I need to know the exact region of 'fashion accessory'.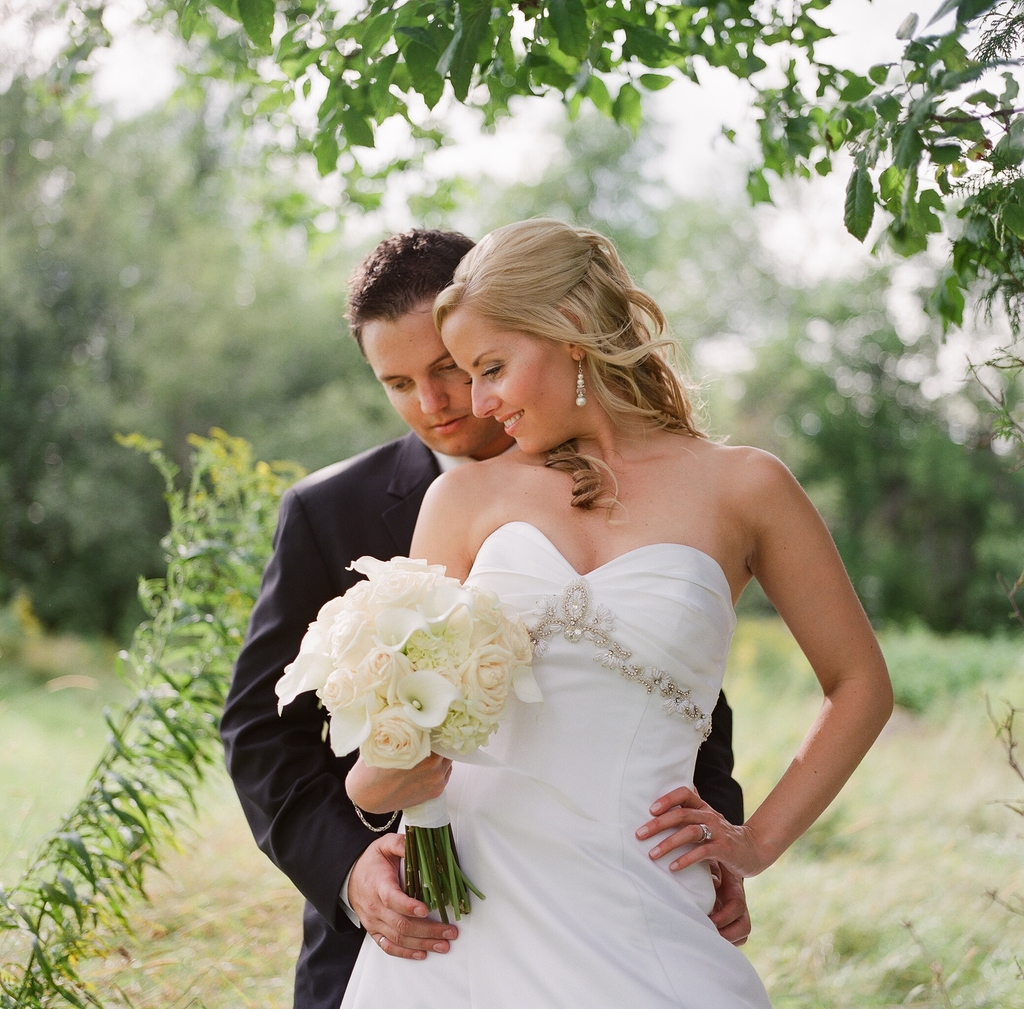
Region: box(703, 817, 713, 841).
